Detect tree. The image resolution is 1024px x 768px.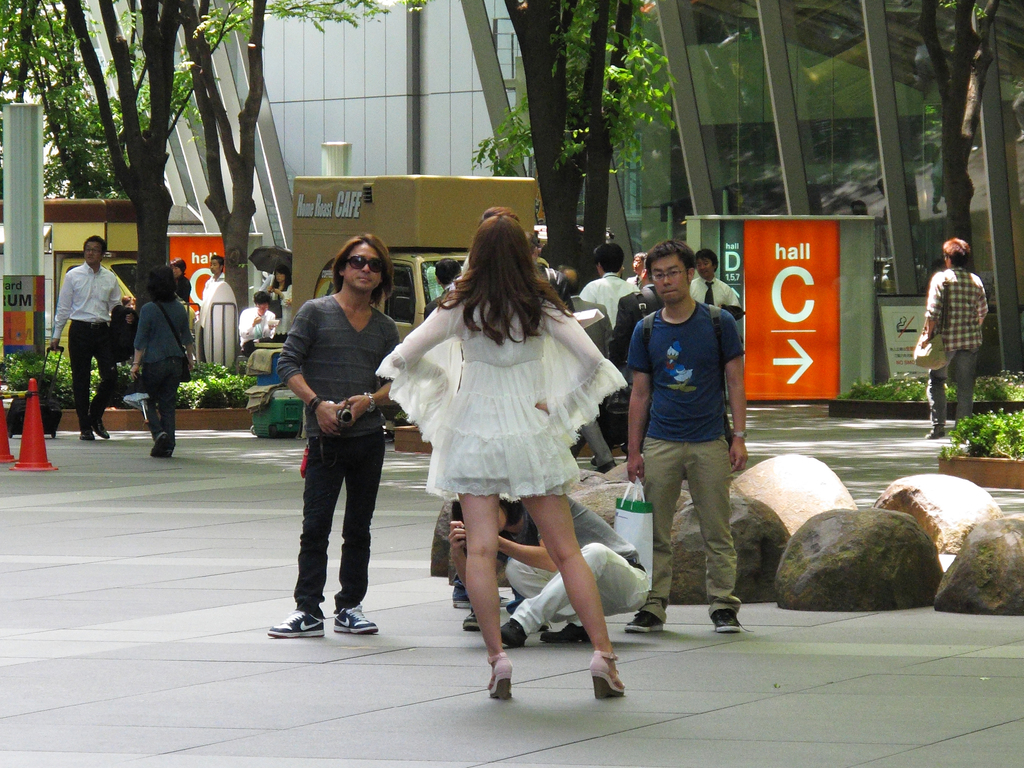
pyautogui.locateOnScreen(61, 3, 184, 322).
